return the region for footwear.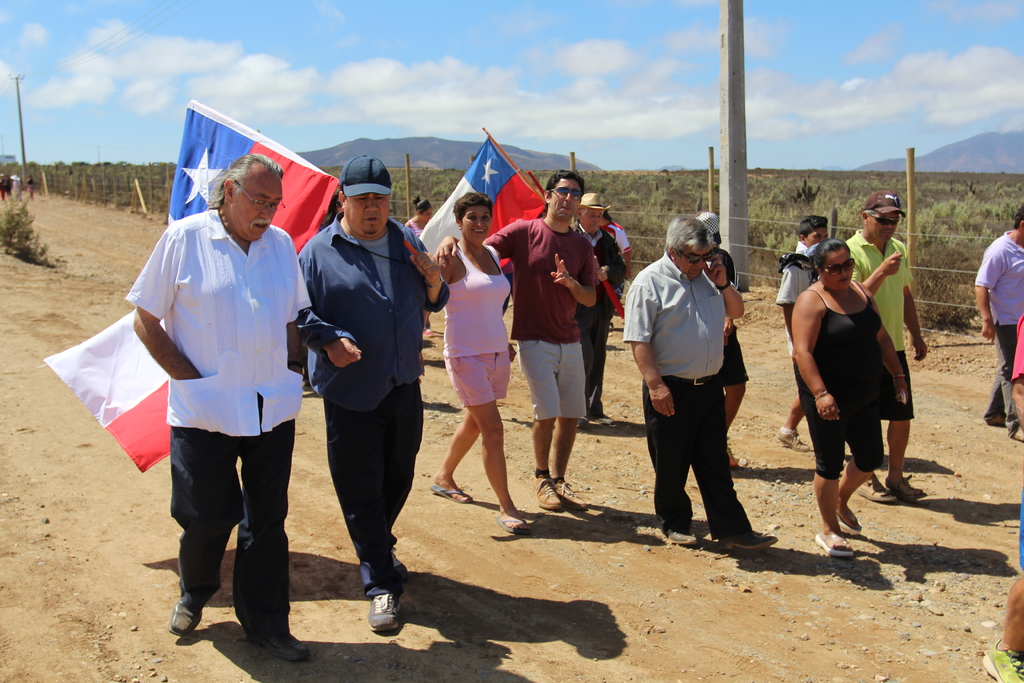
x1=716, y1=526, x2=781, y2=552.
